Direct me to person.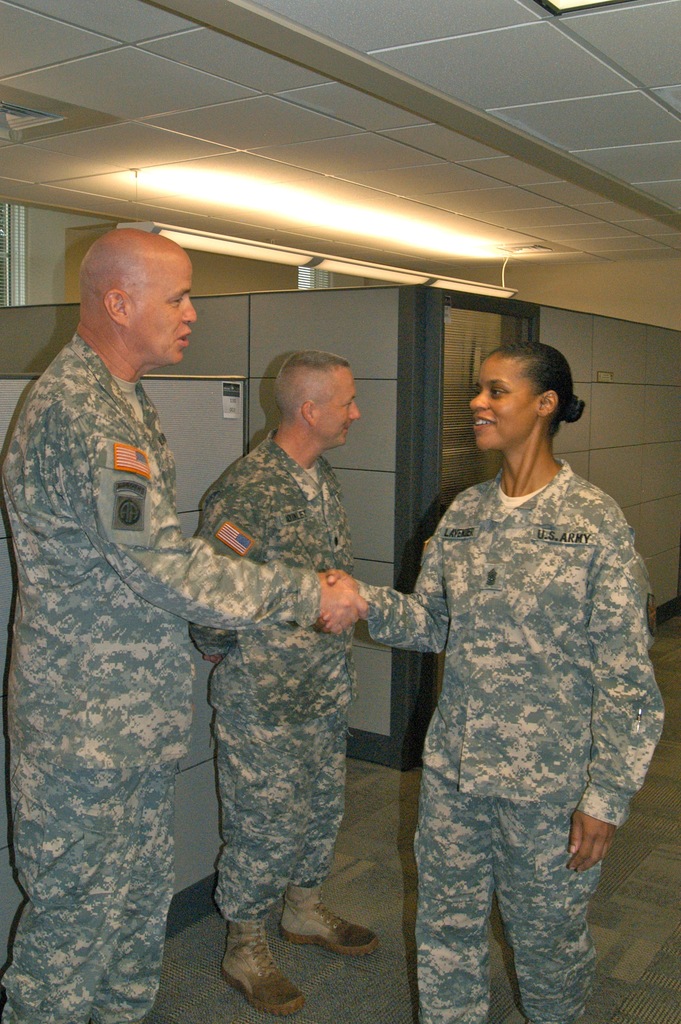
Direction: (301,335,669,1023).
